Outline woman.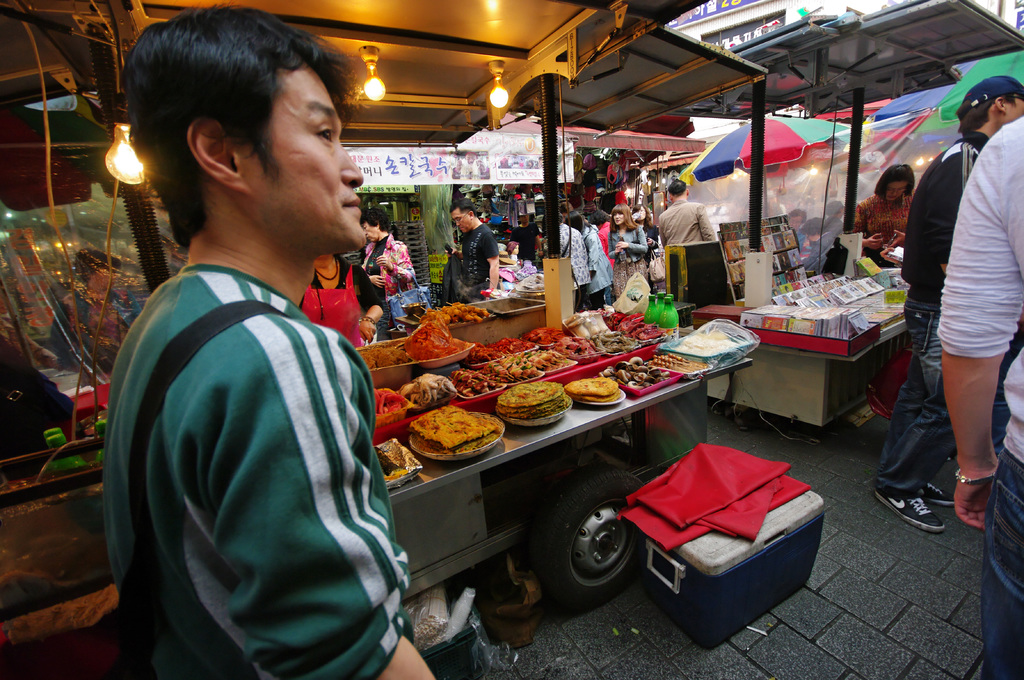
Outline: l=360, t=210, r=420, b=310.
